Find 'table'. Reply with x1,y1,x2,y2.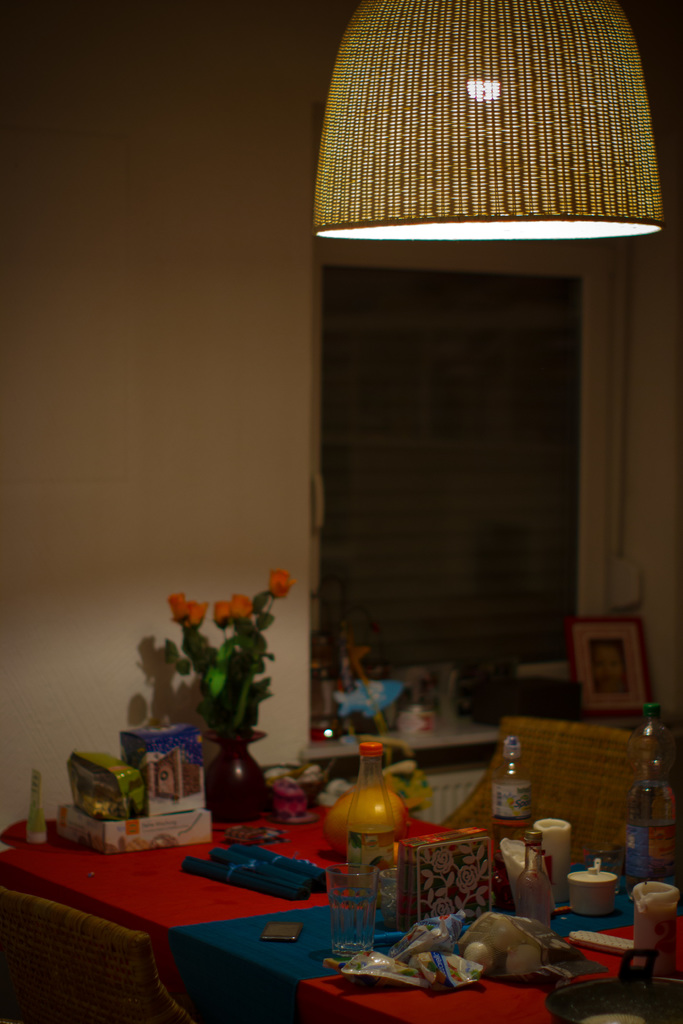
0,813,682,1023.
